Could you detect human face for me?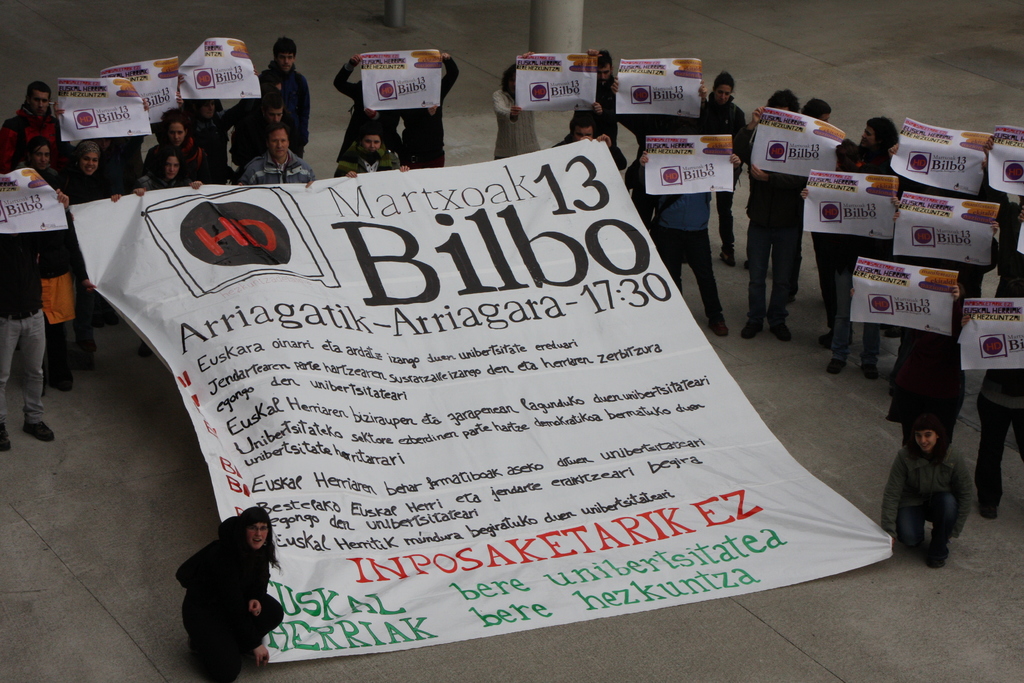
Detection result: x1=598 y1=63 x2=611 y2=83.
